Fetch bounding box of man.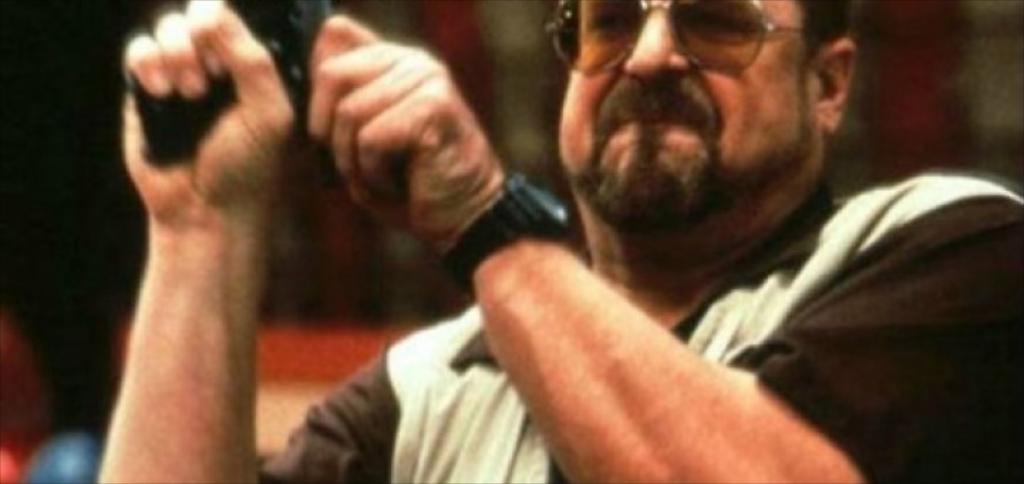
Bbox: [88,0,1023,483].
